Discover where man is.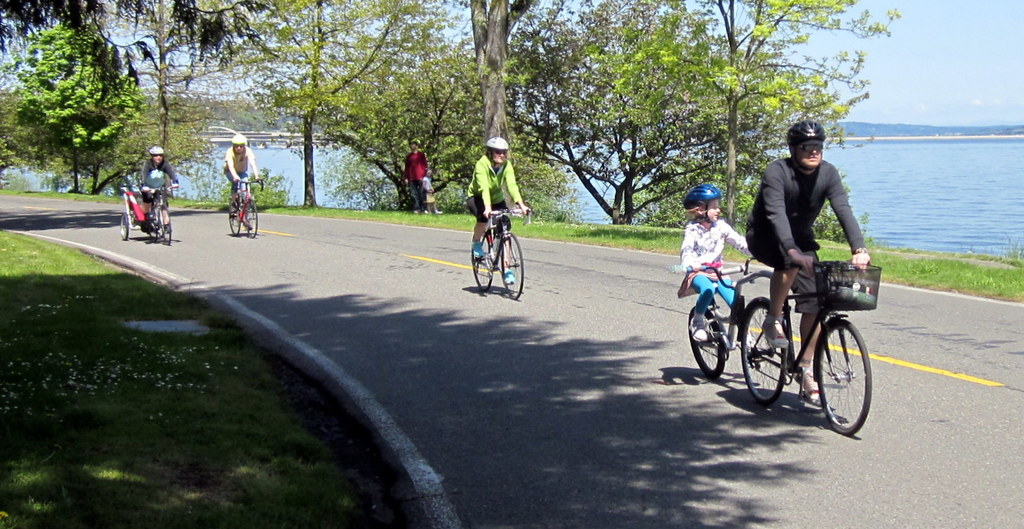
Discovered at 736 155 872 319.
